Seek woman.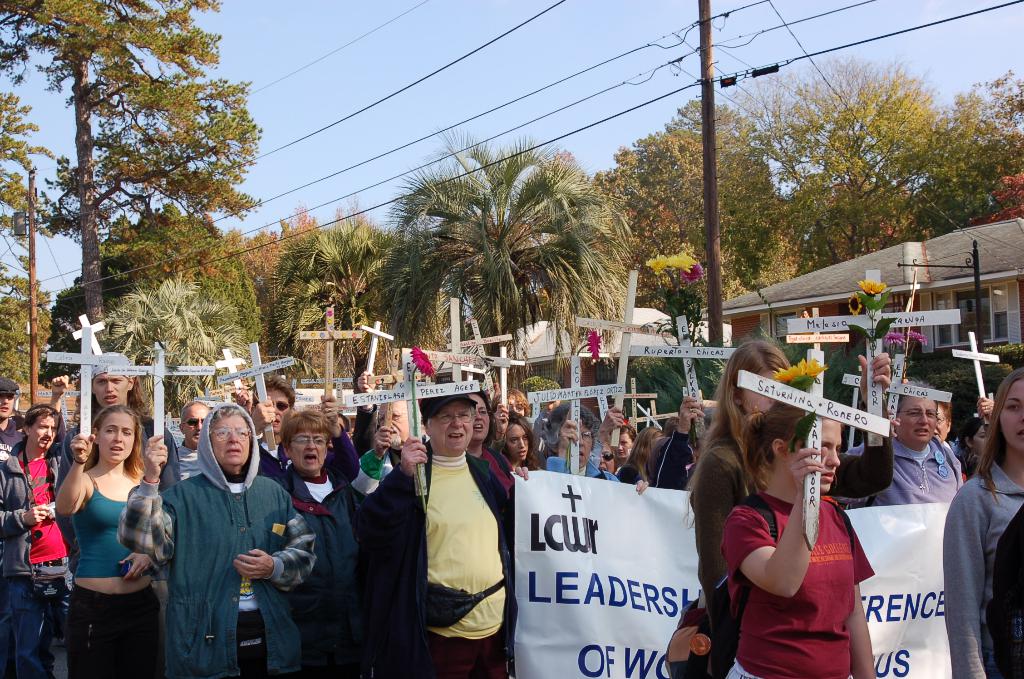
{"left": 532, "top": 397, "right": 652, "bottom": 496}.
